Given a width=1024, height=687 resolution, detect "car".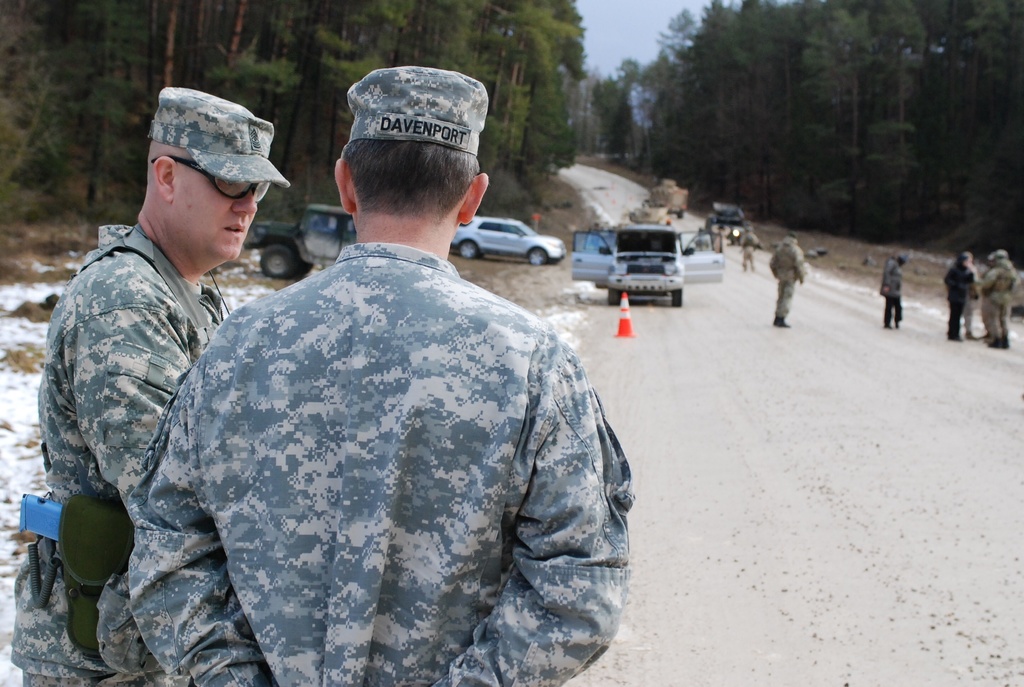
[569,223,725,306].
